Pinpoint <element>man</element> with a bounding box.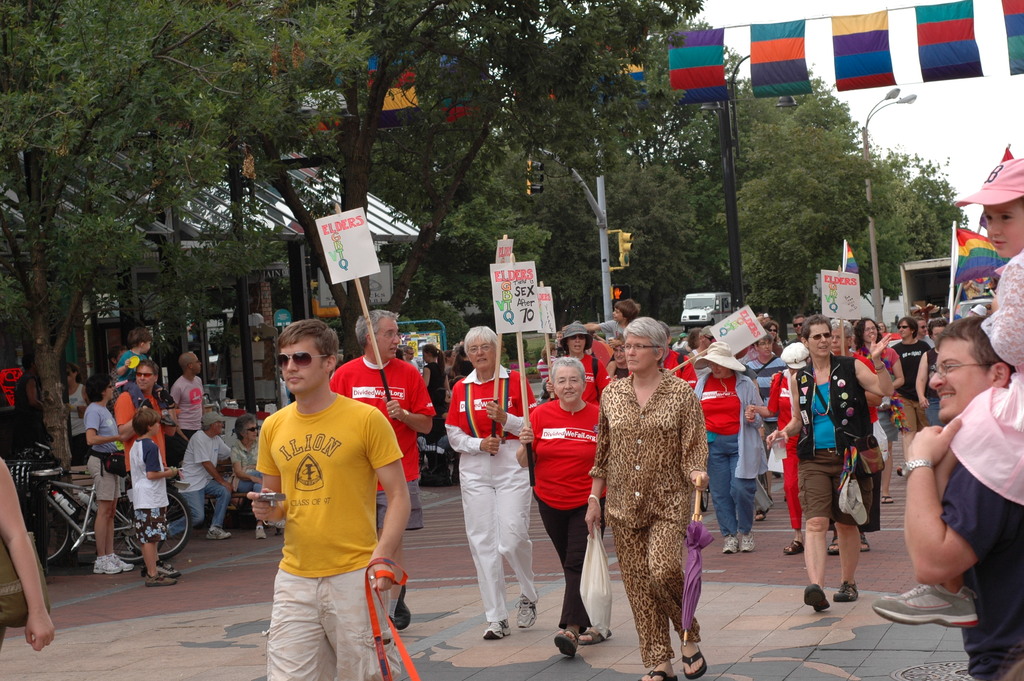
x1=164 y1=410 x2=231 y2=539.
